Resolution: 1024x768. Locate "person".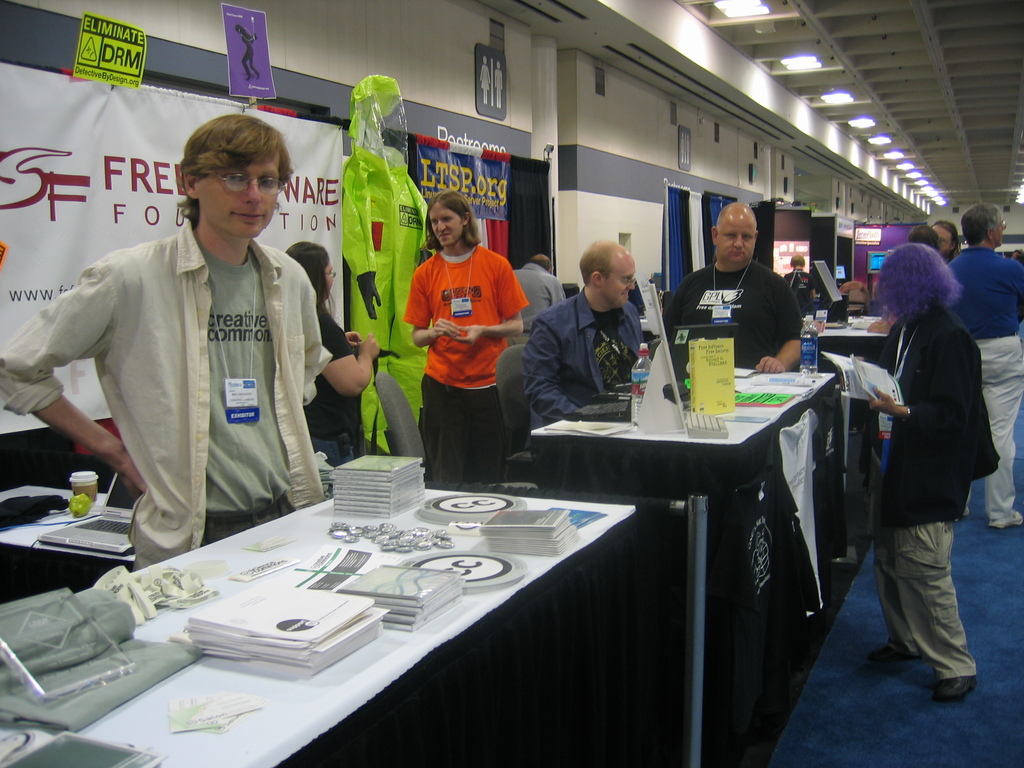
0,117,328,570.
